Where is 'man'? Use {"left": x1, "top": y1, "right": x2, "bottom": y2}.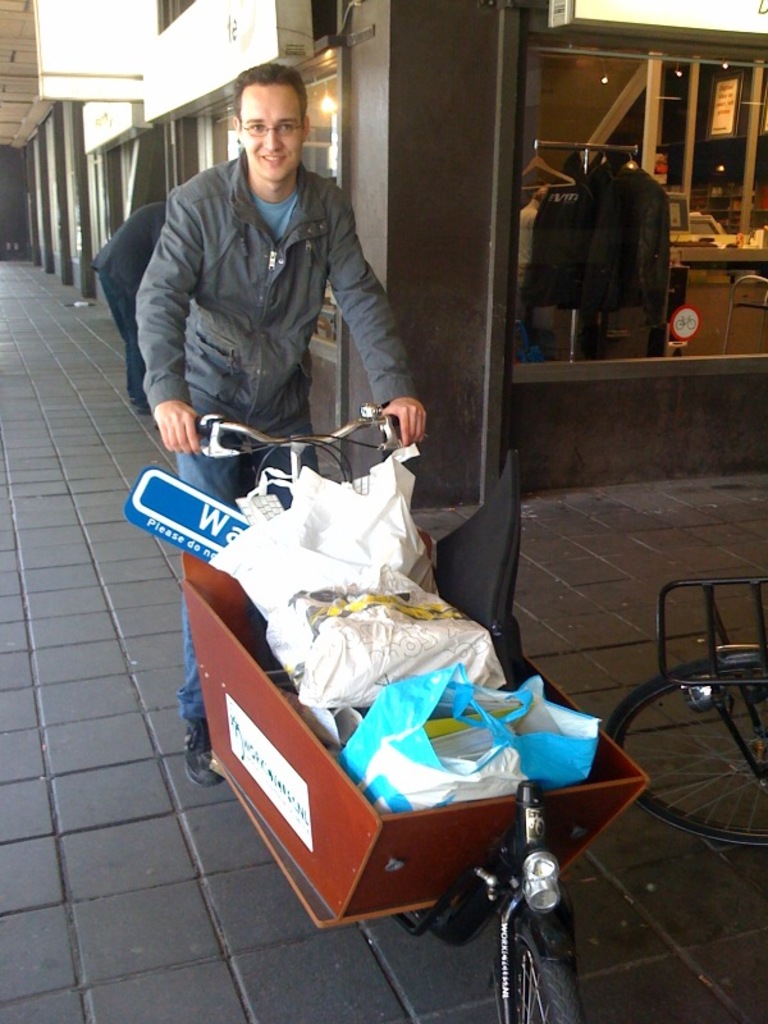
{"left": 79, "top": 184, "right": 169, "bottom": 422}.
